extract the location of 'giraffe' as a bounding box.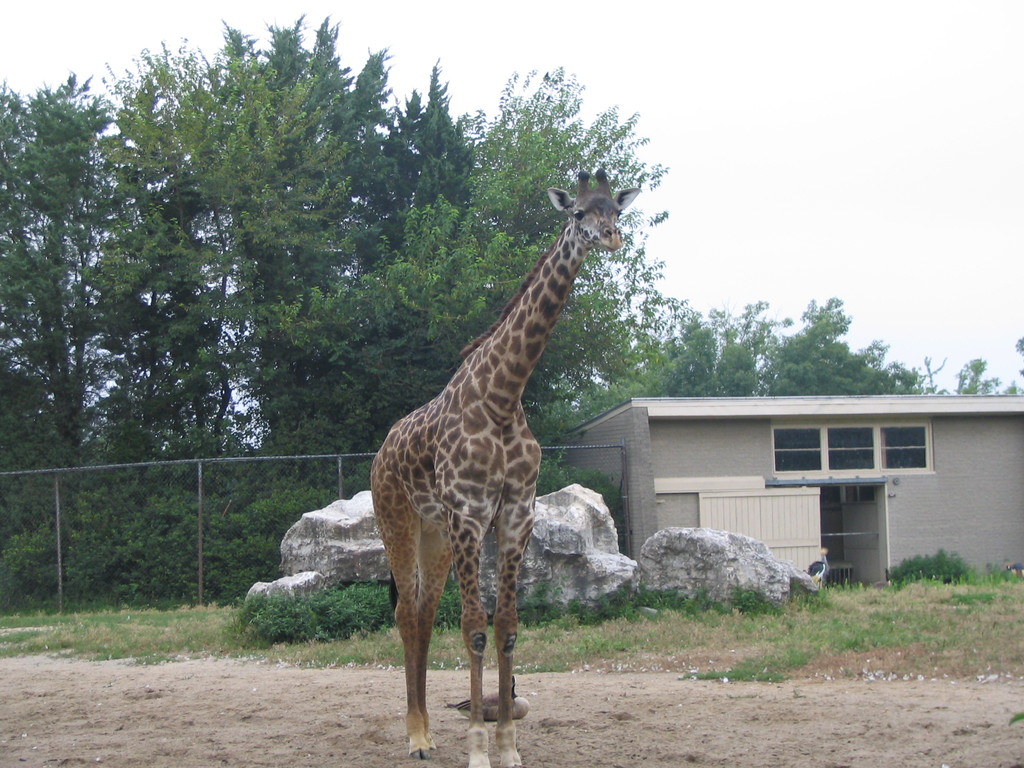
box=[360, 162, 625, 752].
